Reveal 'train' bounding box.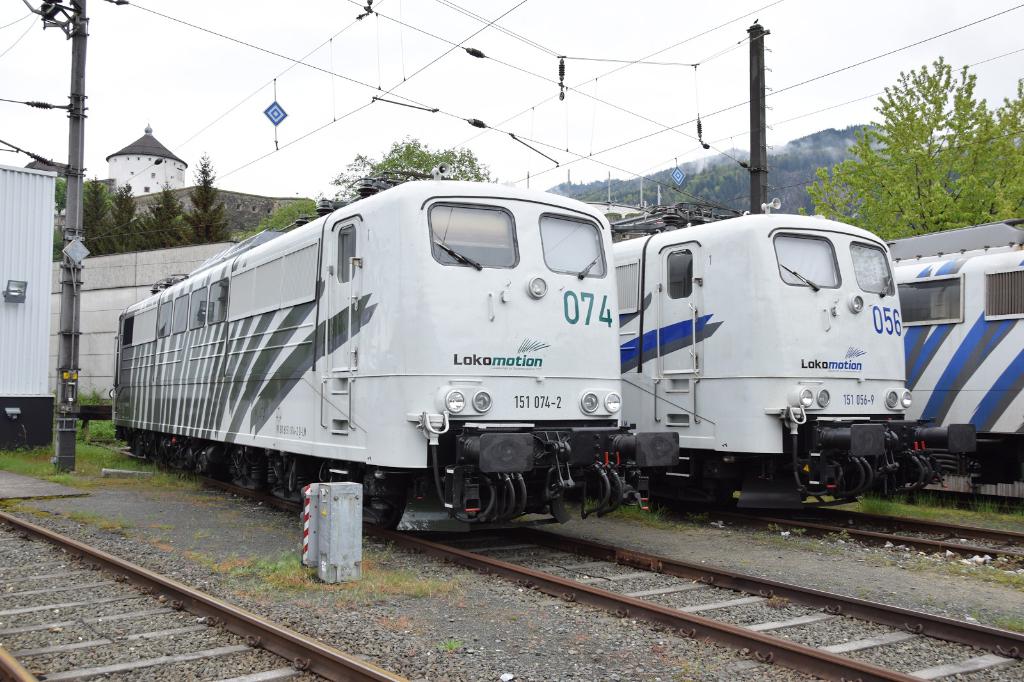
Revealed: BBox(110, 168, 674, 528).
